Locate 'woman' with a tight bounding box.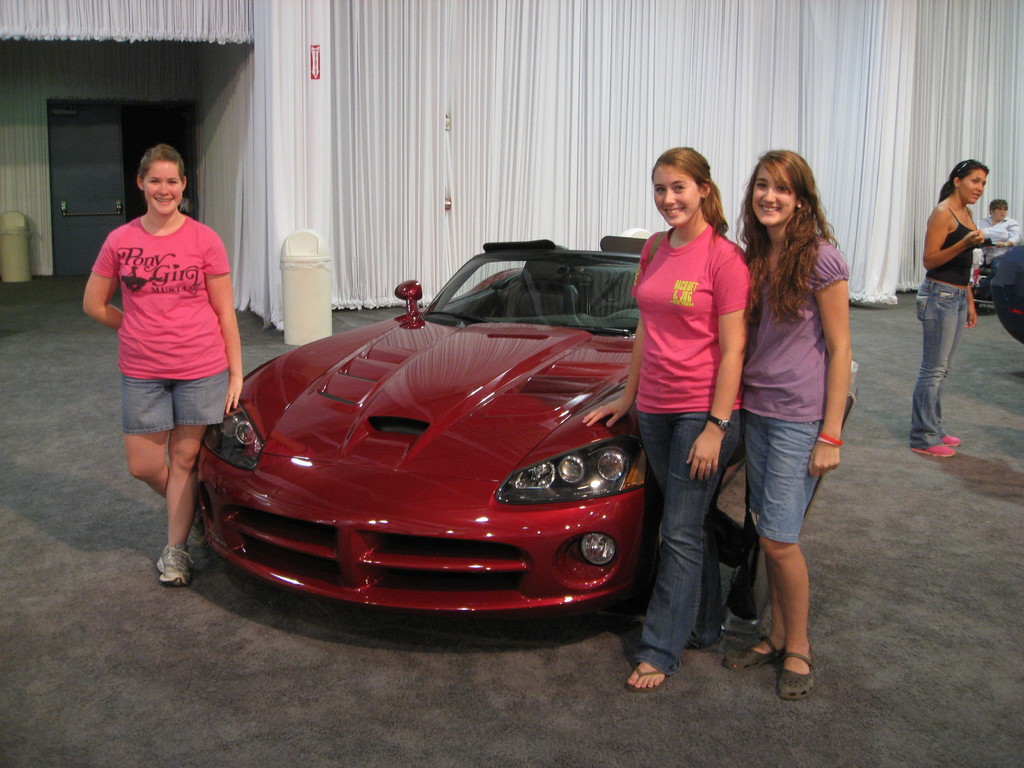
(912,159,986,461).
